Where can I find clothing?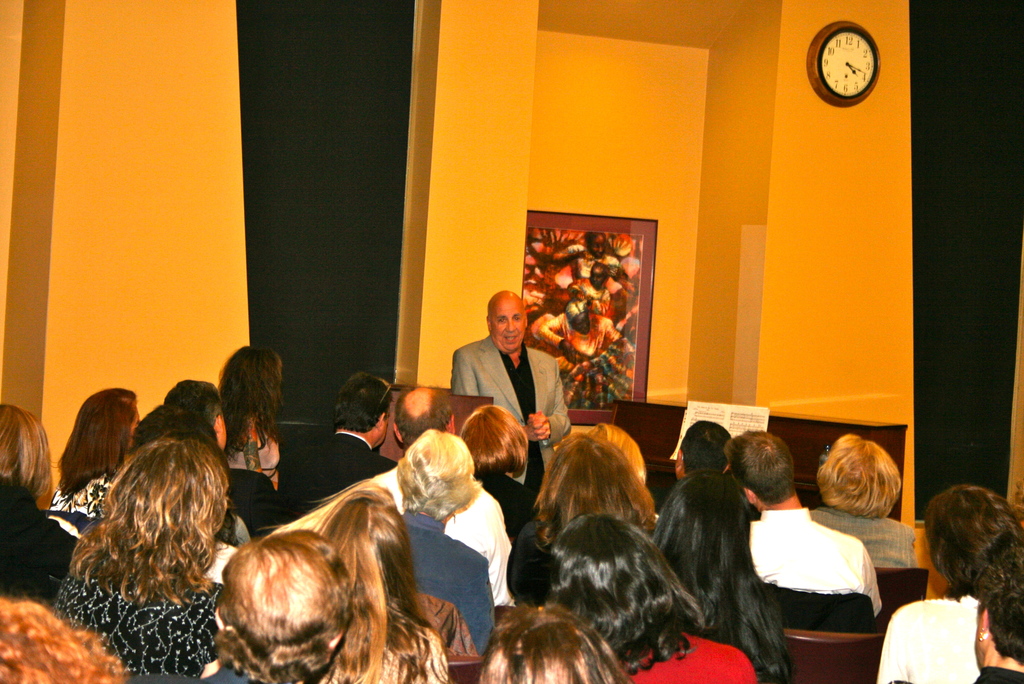
You can find it at select_region(891, 664, 1023, 683).
